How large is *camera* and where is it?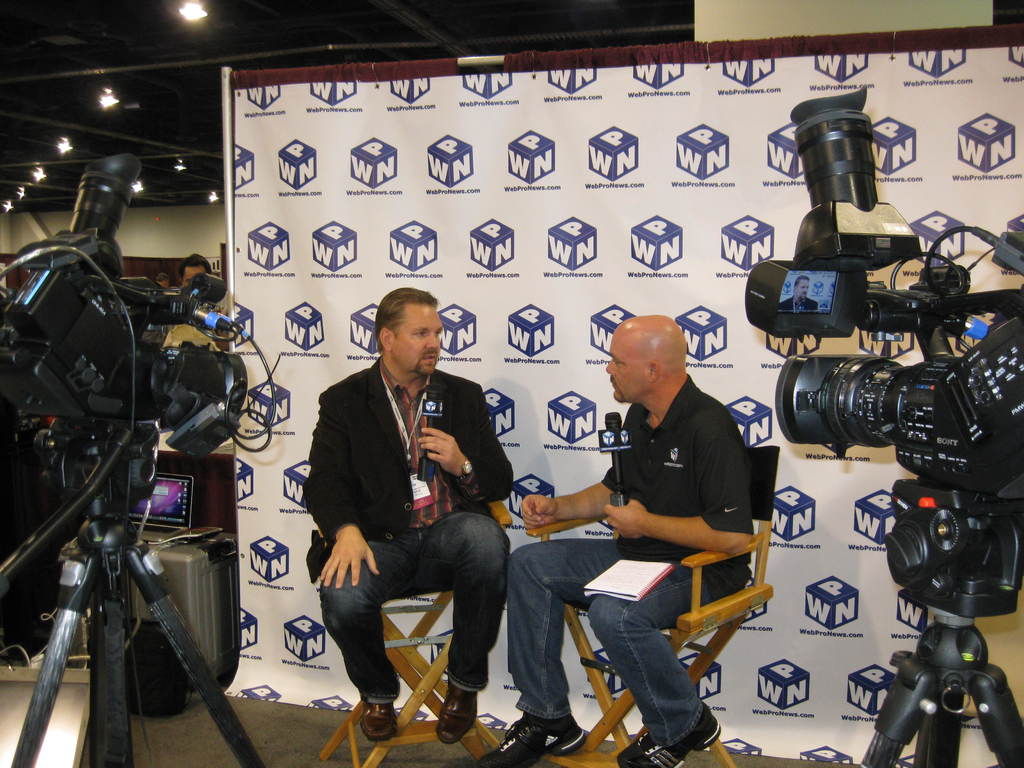
Bounding box: {"x1": 0, "y1": 154, "x2": 269, "y2": 564}.
